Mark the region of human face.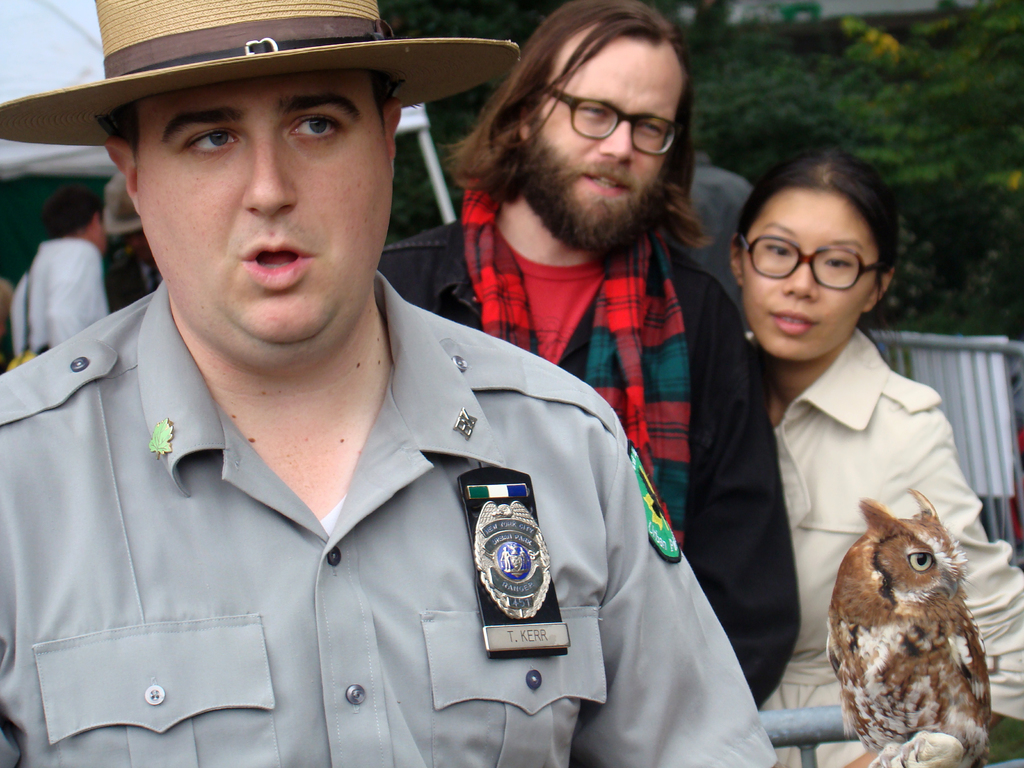
Region: rect(133, 54, 390, 342).
